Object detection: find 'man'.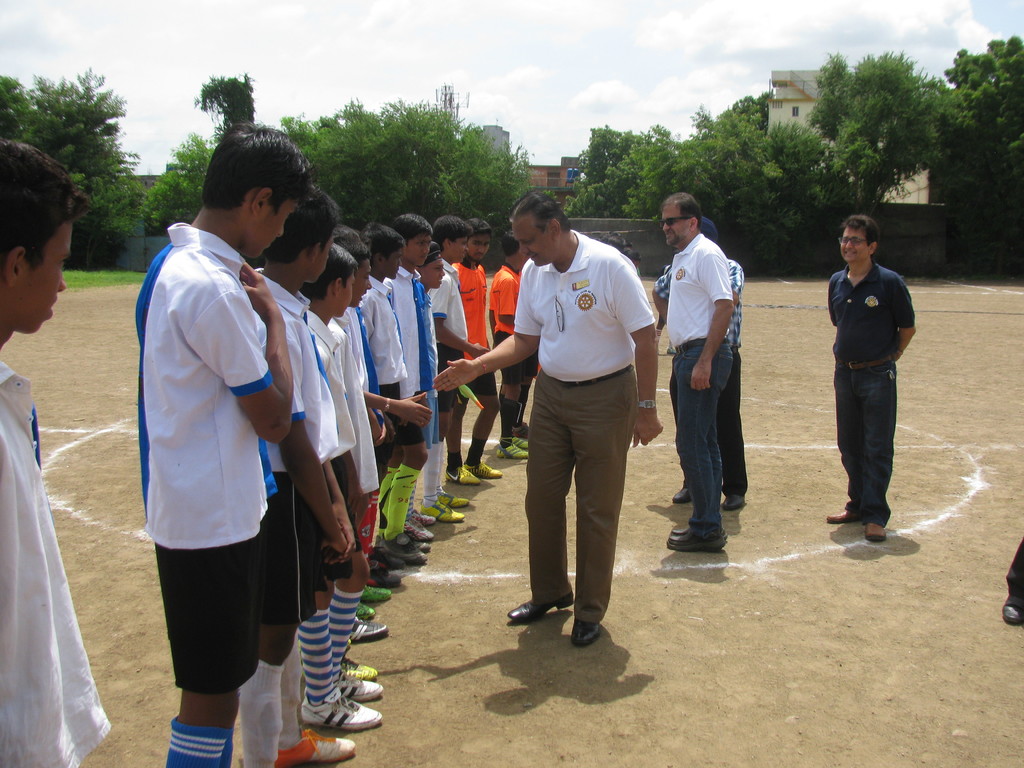
[663,189,733,548].
